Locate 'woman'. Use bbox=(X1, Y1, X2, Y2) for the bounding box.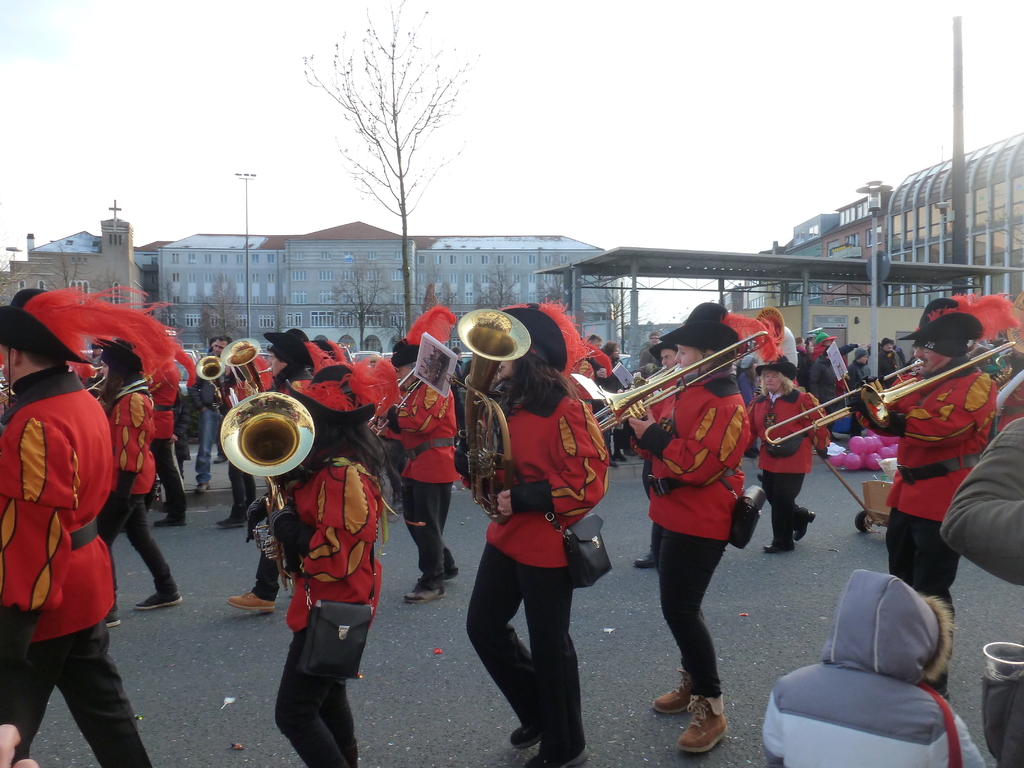
bbox=(462, 302, 612, 767).
